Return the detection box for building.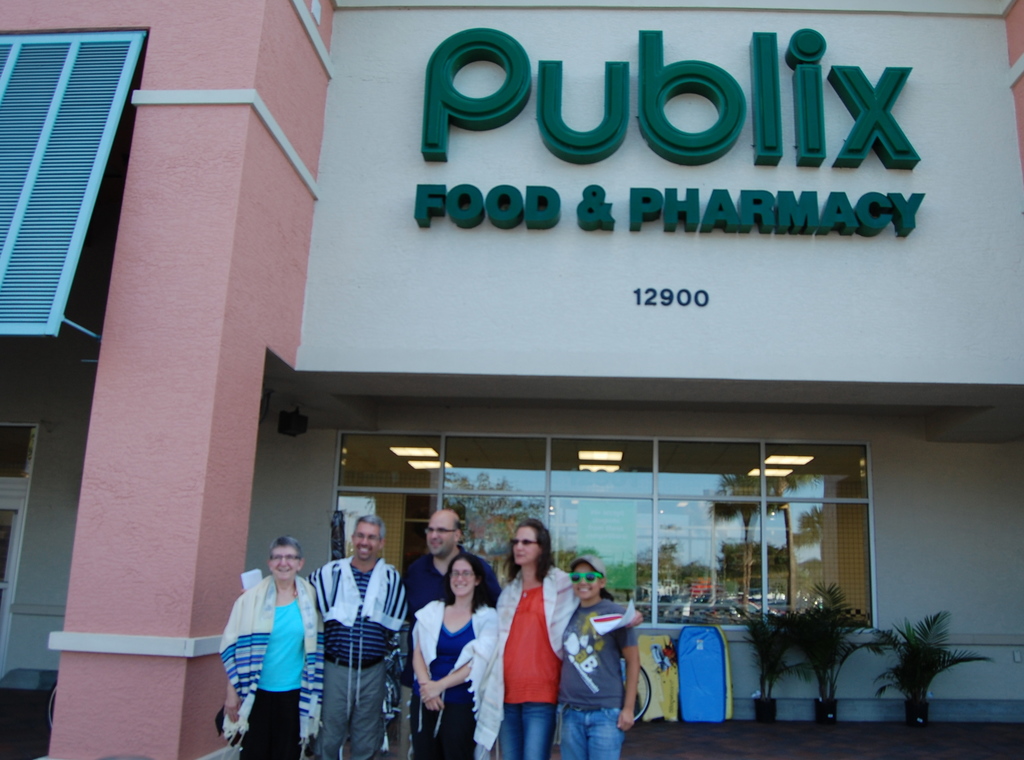
(0, 0, 1023, 759).
